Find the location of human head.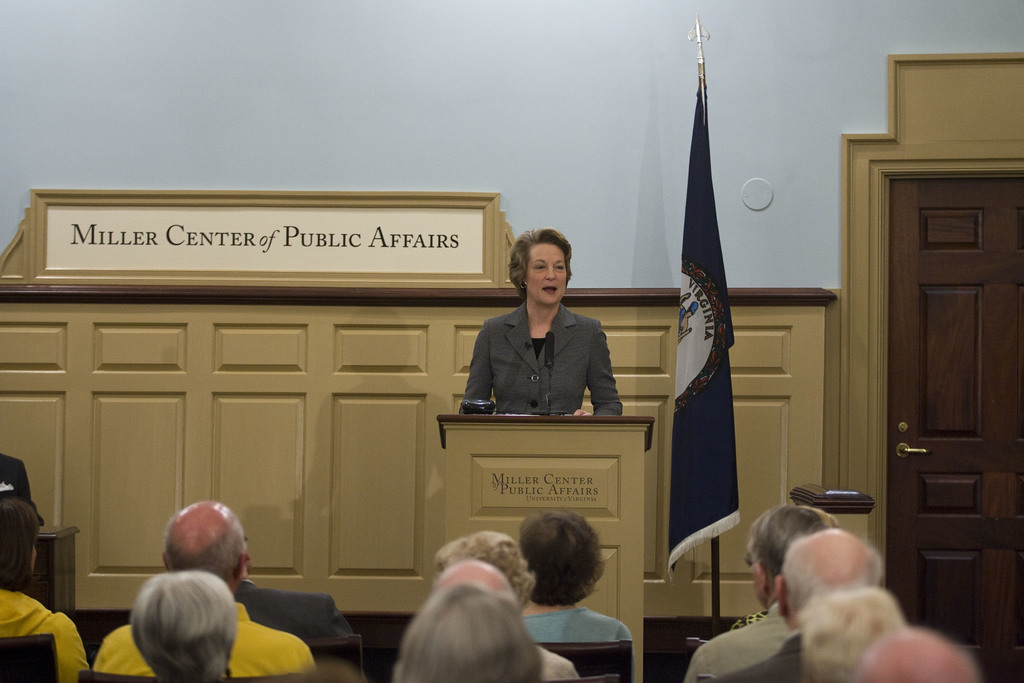
Location: [790,582,908,682].
